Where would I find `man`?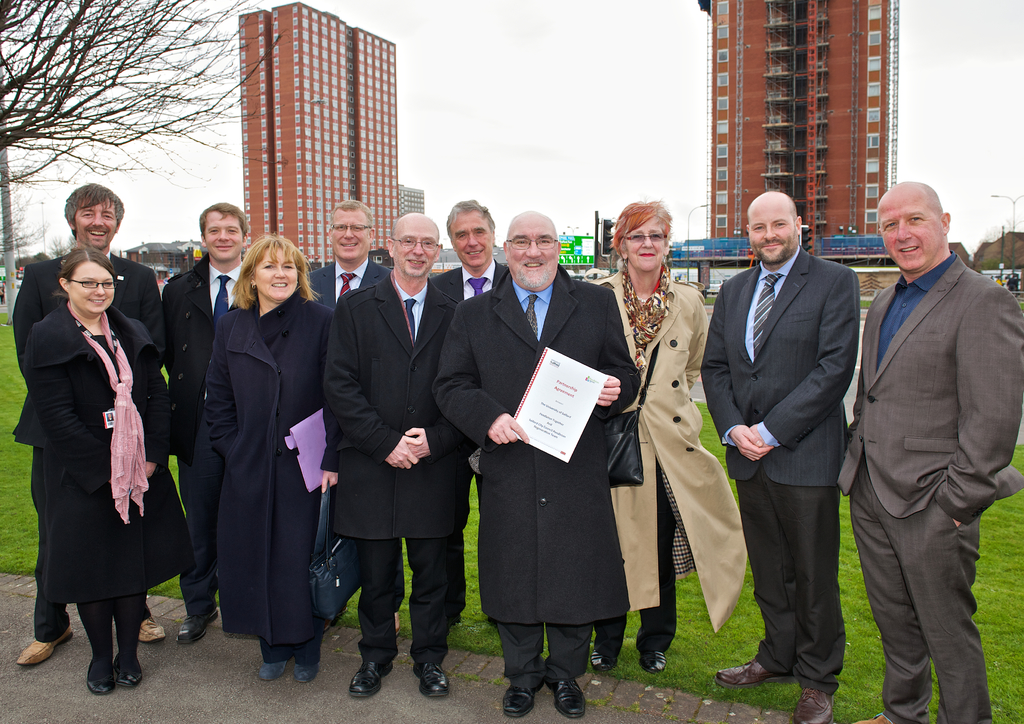
At 159:204:249:645.
